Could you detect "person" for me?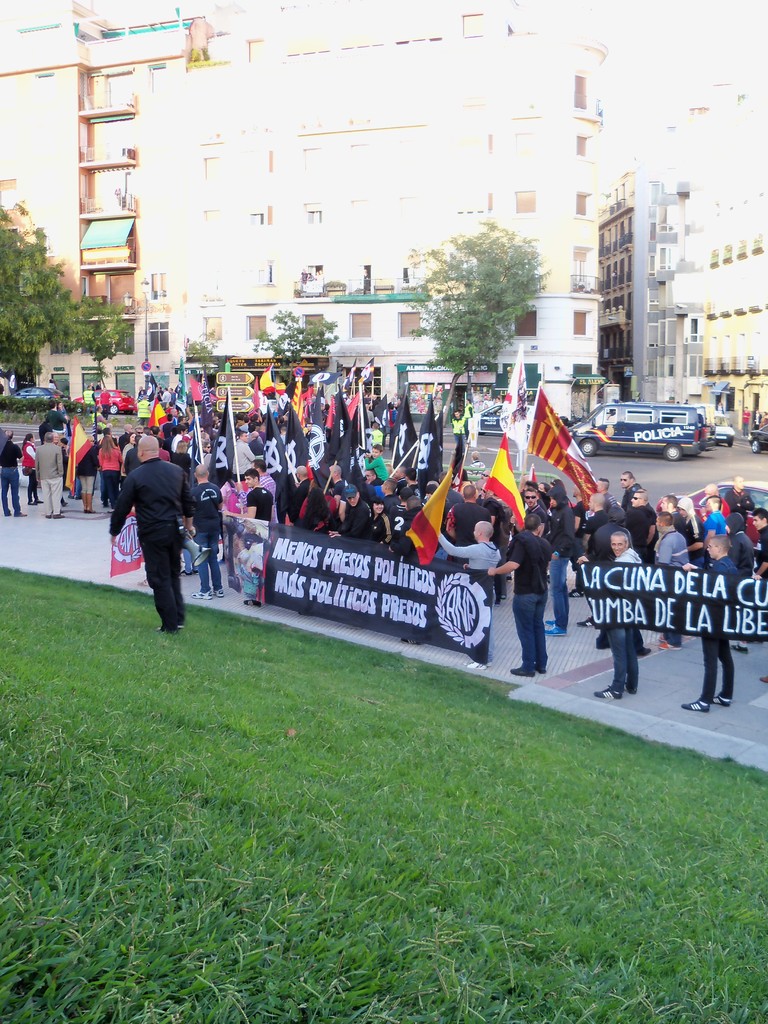
Detection result: 657, 497, 699, 551.
